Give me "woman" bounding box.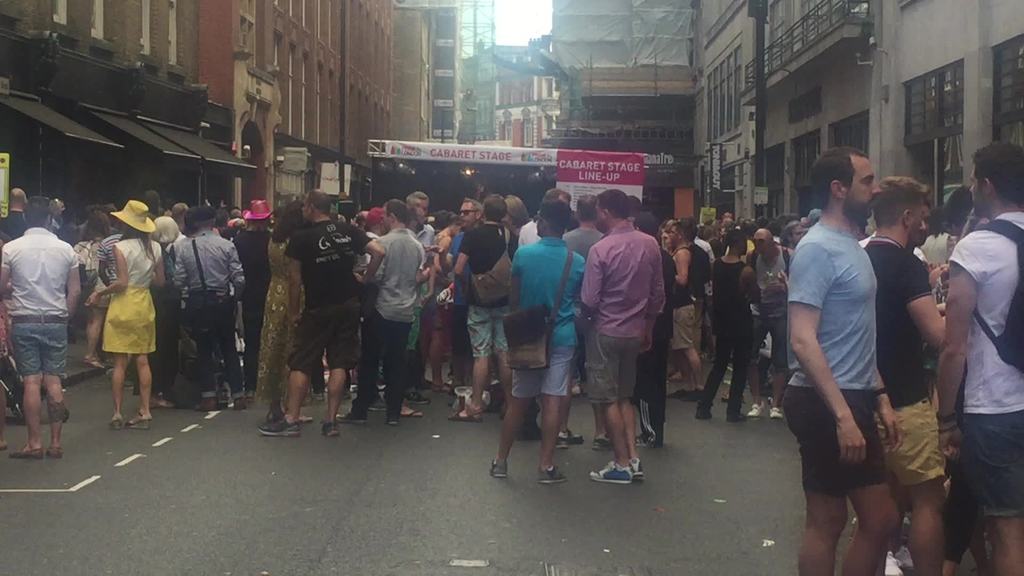
(255, 201, 312, 420).
